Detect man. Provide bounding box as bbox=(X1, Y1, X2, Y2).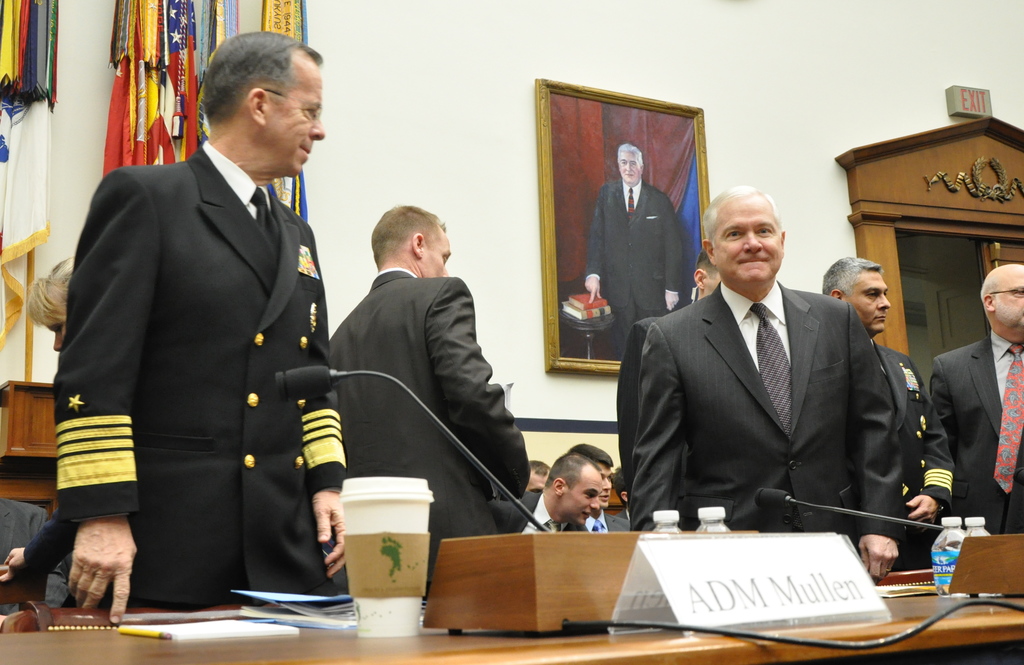
bbox=(822, 255, 954, 570).
